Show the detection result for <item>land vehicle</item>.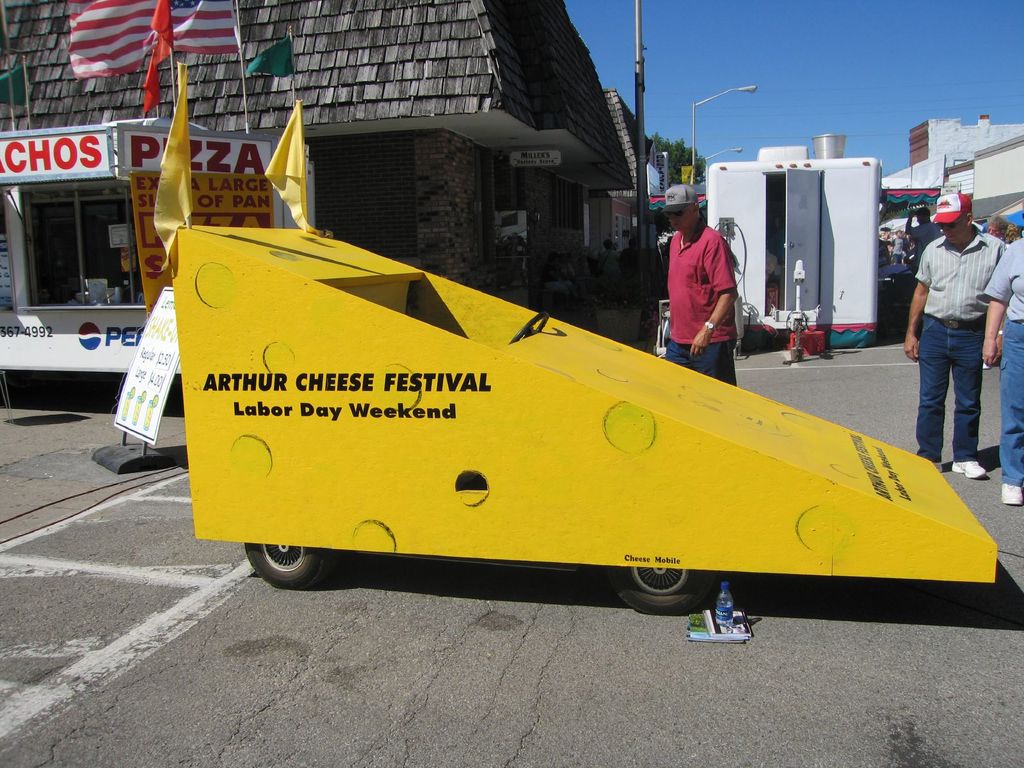
left=163, top=216, right=996, bottom=614.
